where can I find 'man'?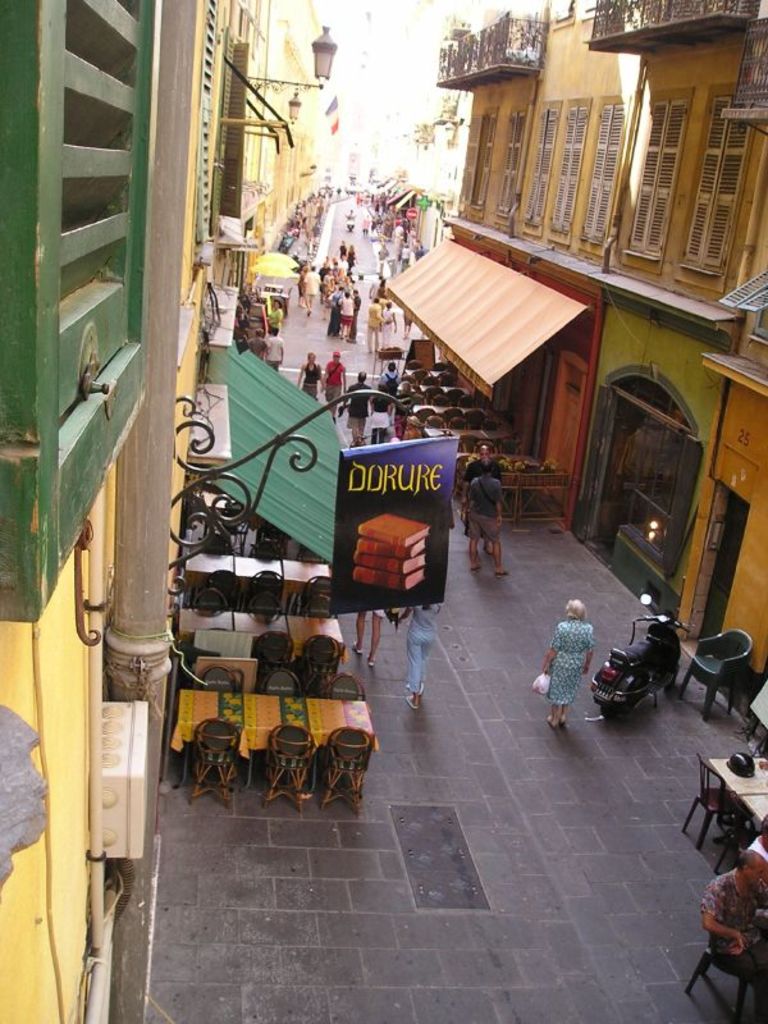
You can find it at locate(251, 332, 264, 366).
